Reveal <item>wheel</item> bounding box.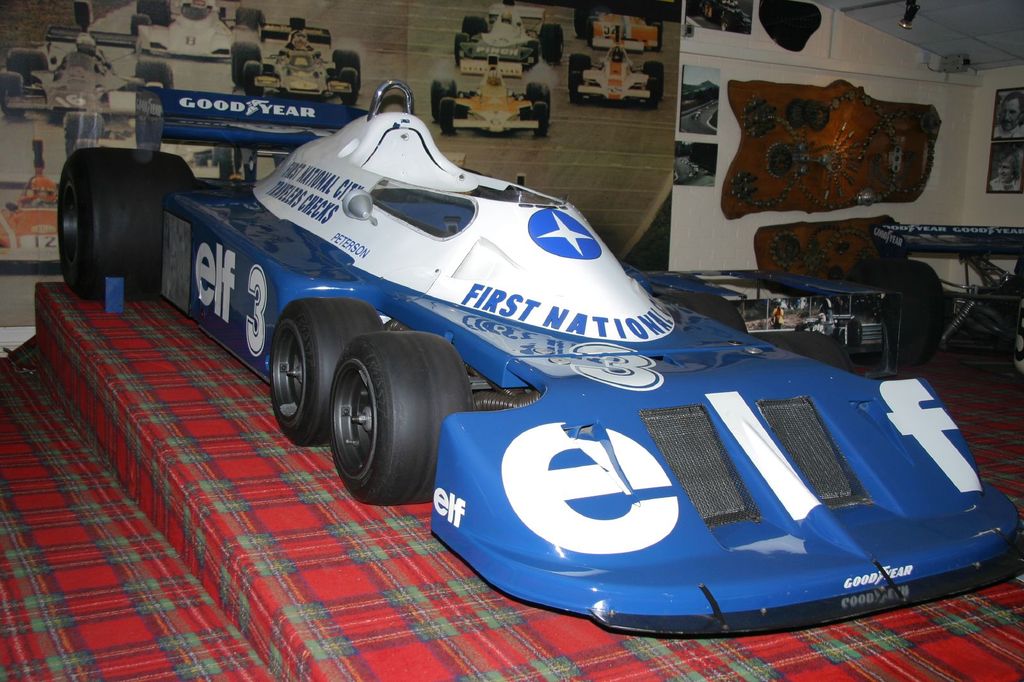
Revealed: BBox(235, 7, 264, 35).
